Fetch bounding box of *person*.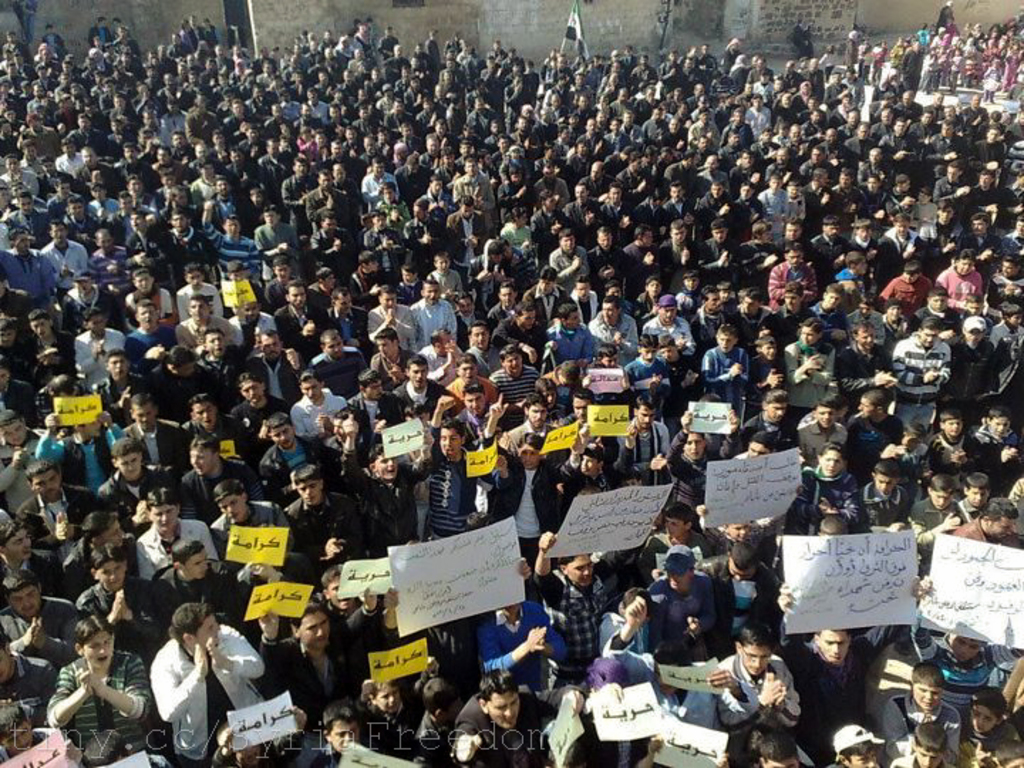
Bbox: (964, 407, 1023, 485).
